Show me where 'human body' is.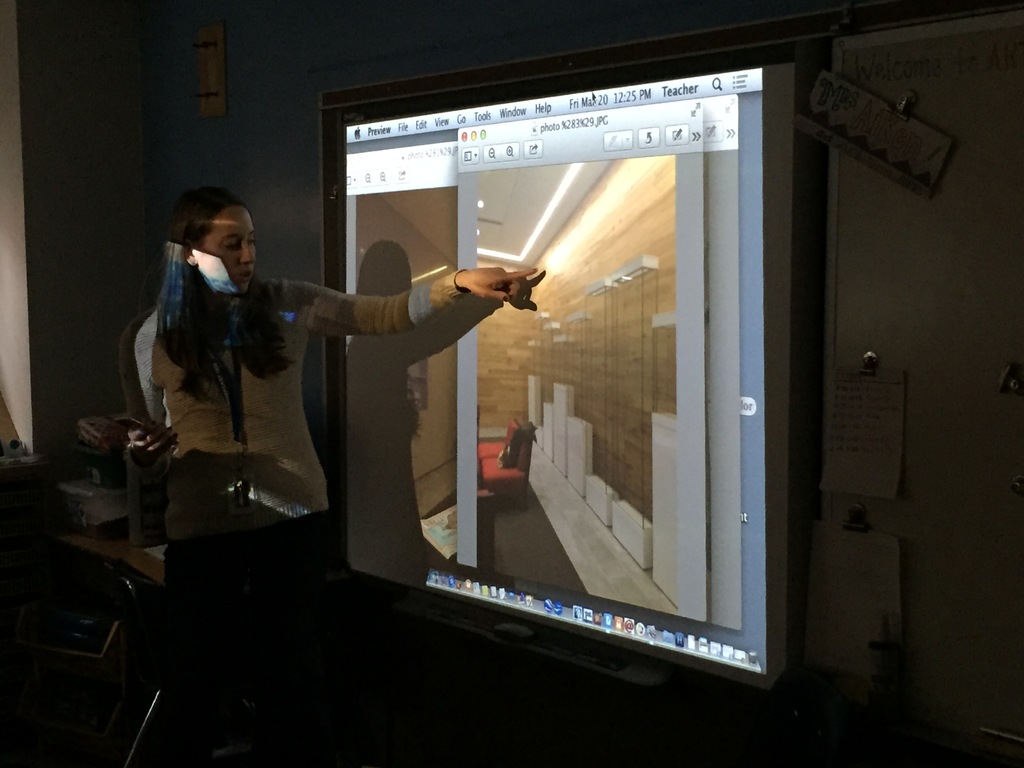
'human body' is at <bbox>116, 197, 544, 600</bbox>.
